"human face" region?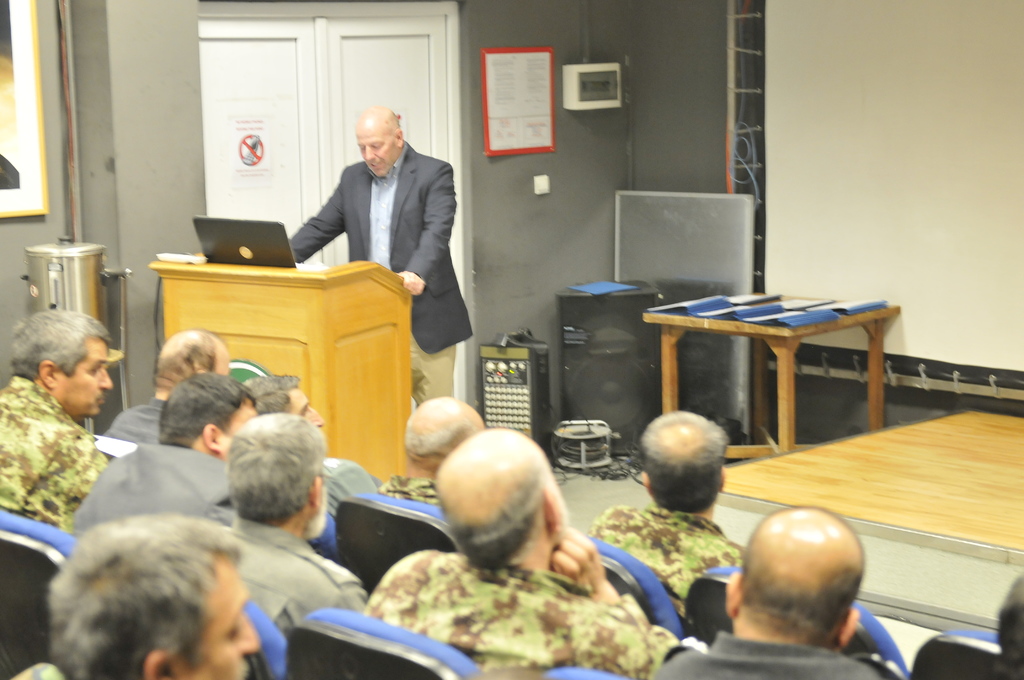
61:343:113:416
